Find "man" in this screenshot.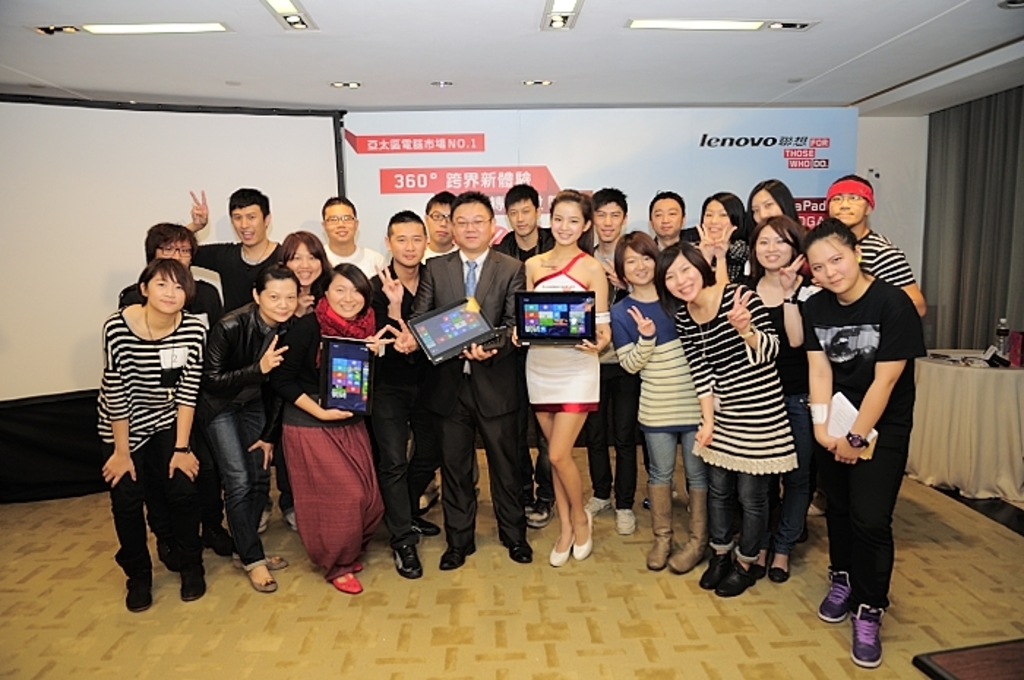
The bounding box for "man" is locate(647, 187, 699, 256).
